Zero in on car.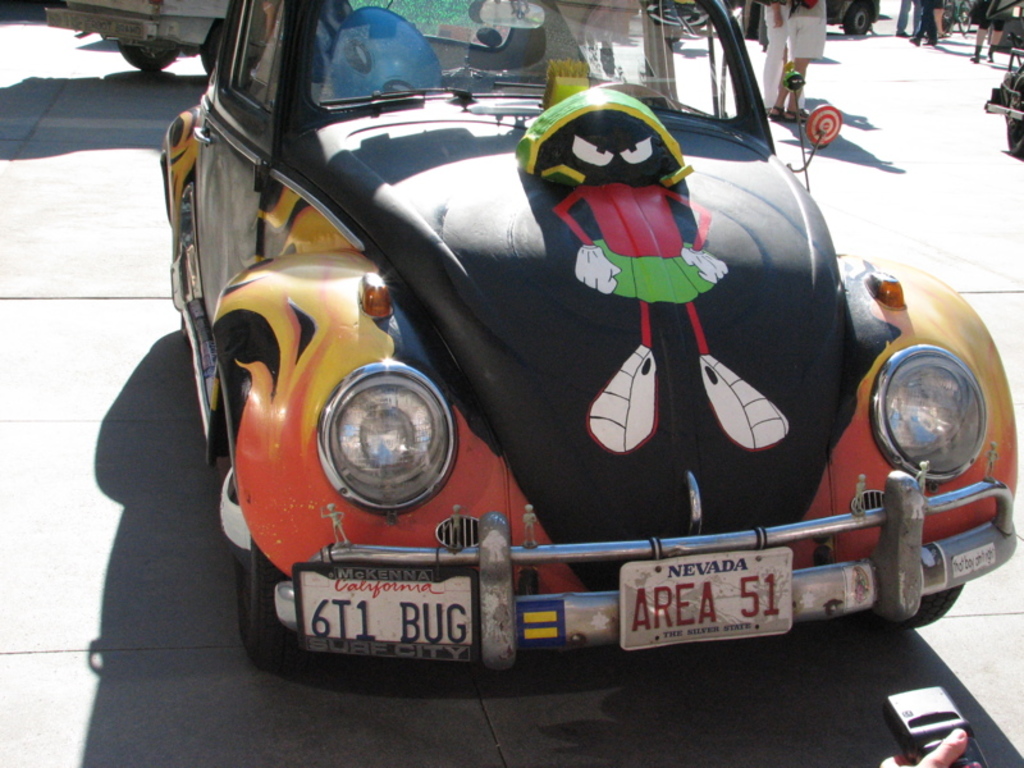
Zeroed in: pyautogui.locateOnScreen(157, 0, 1018, 672).
